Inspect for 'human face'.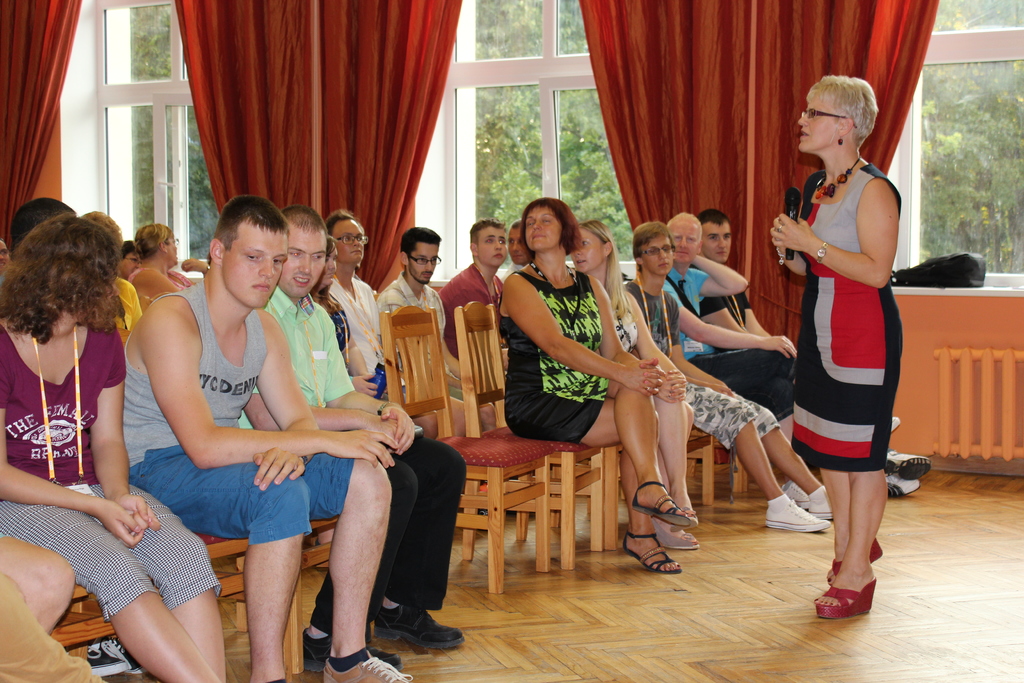
Inspection: region(479, 229, 507, 269).
